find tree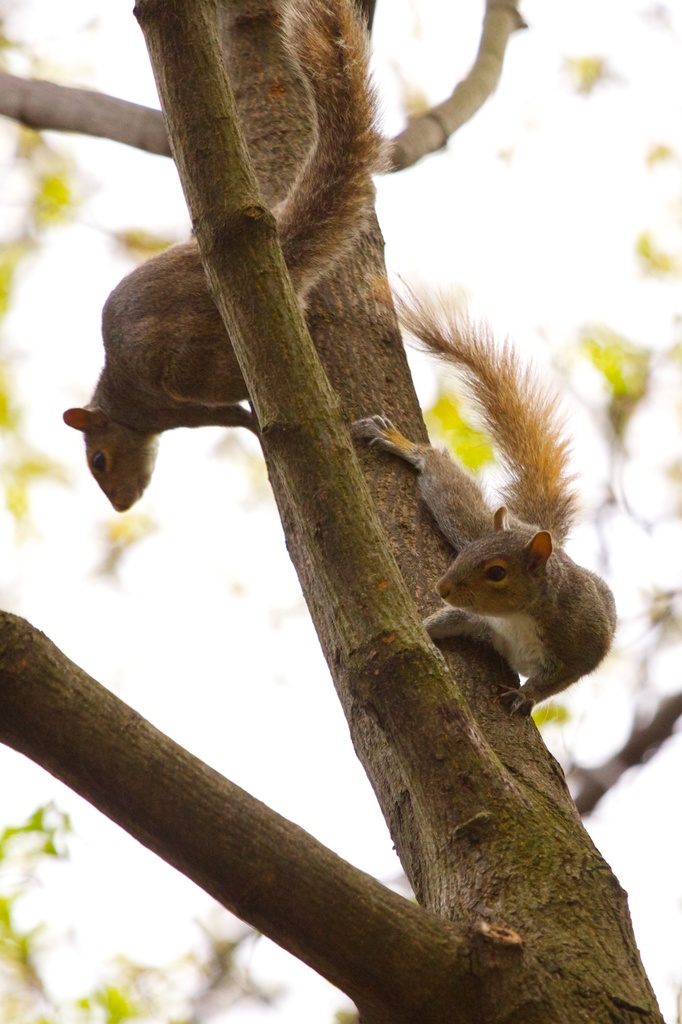
rect(4, 0, 681, 891)
